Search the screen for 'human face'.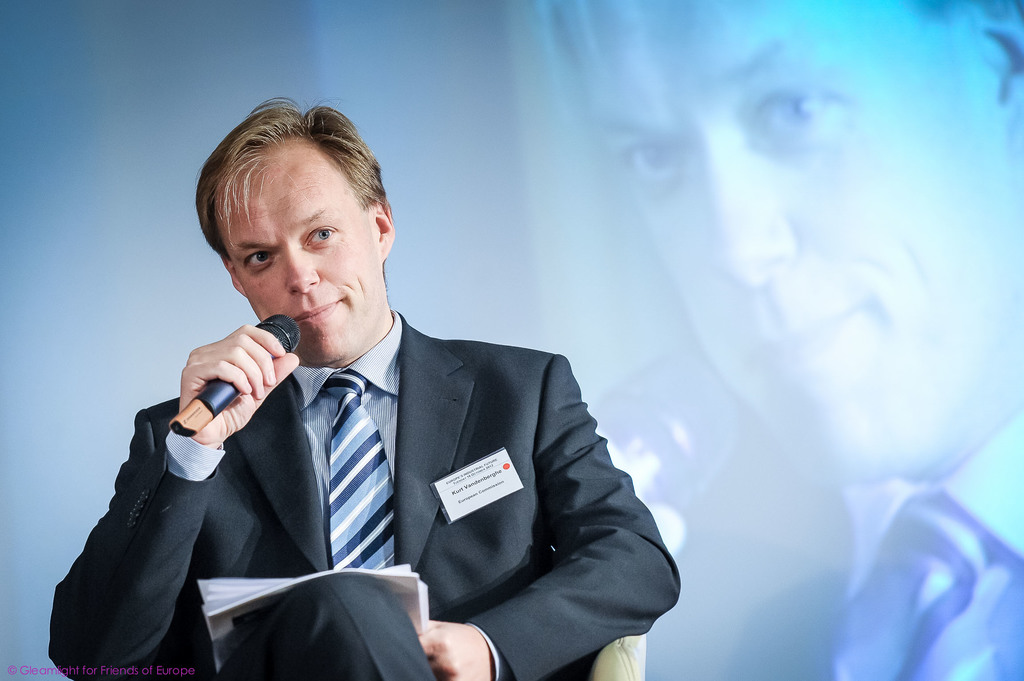
Found at x1=576 y1=0 x2=1023 y2=479.
